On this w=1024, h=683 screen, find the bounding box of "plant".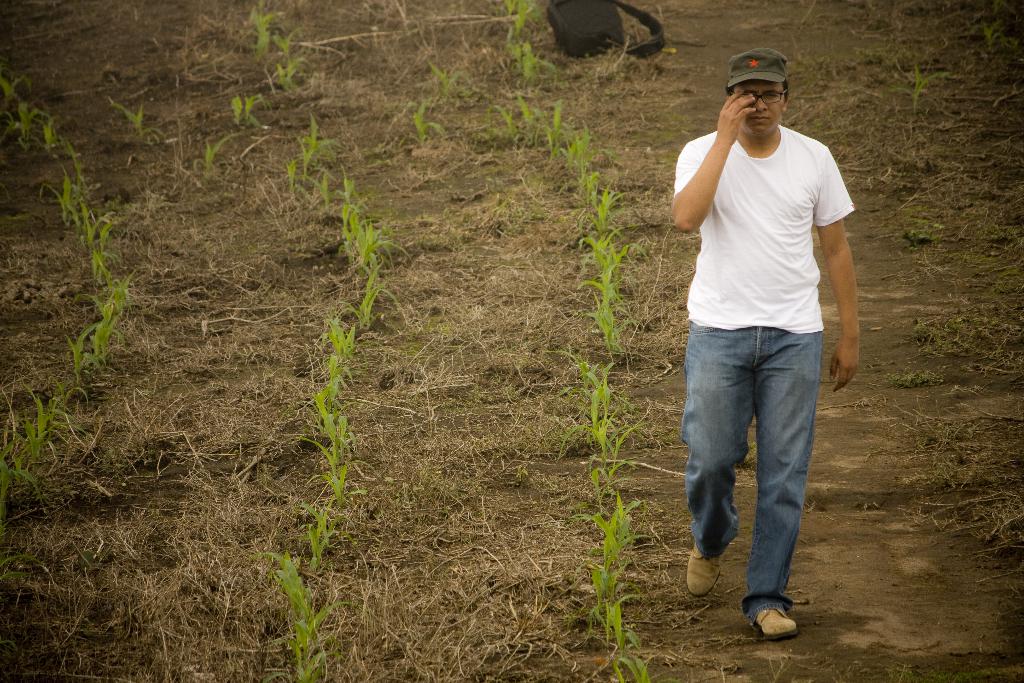
Bounding box: (left=191, top=136, right=229, bottom=176).
